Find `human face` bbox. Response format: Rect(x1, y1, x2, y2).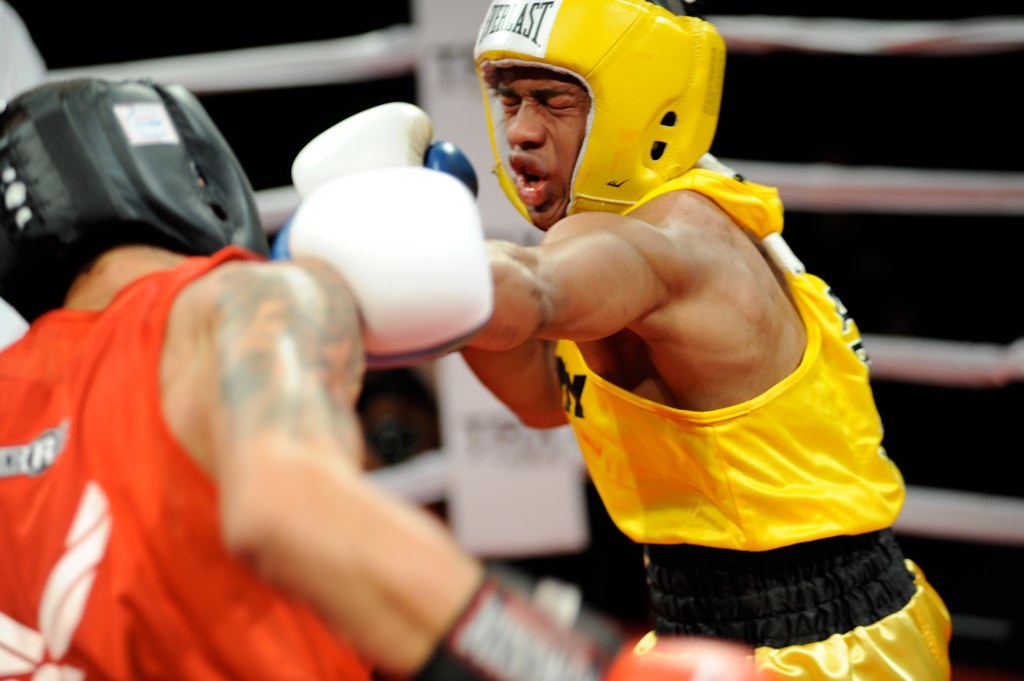
Rect(494, 68, 588, 226).
